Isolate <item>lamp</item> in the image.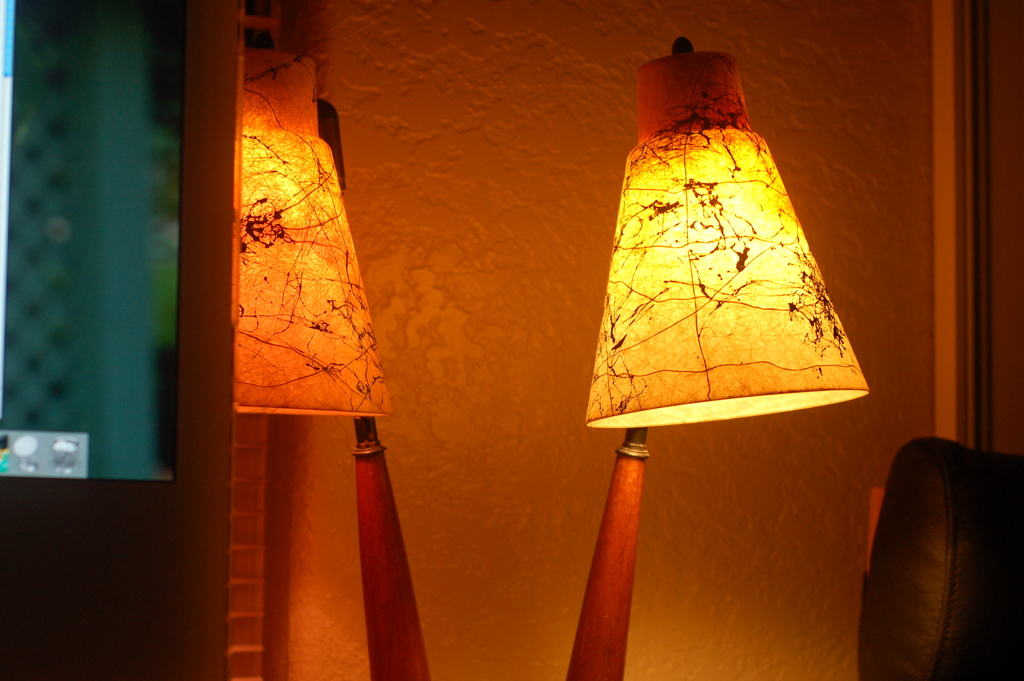
Isolated region: box(563, 36, 873, 680).
